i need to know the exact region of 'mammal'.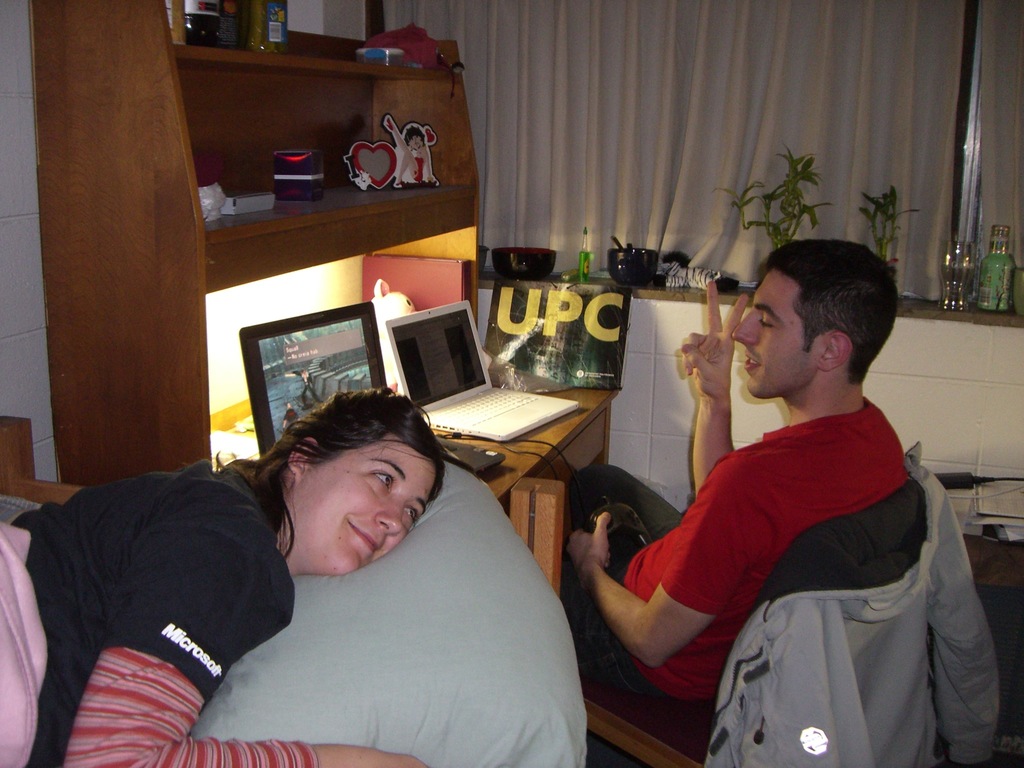
Region: <bbox>0, 387, 451, 767</bbox>.
